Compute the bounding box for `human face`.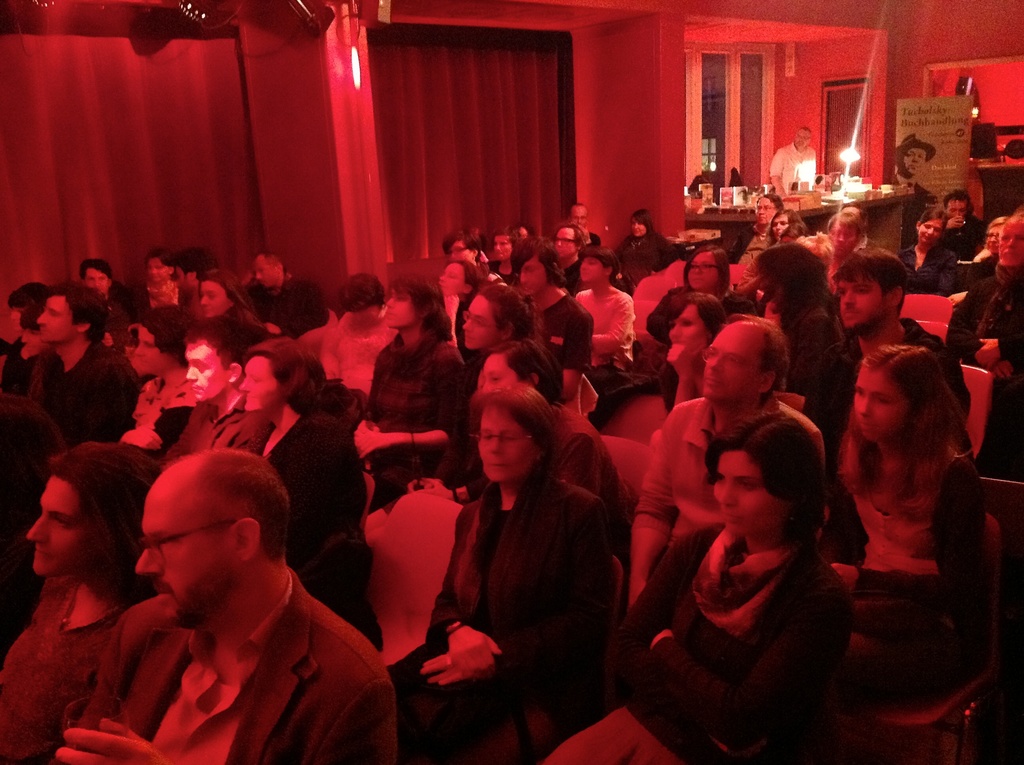
[835, 221, 852, 261].
